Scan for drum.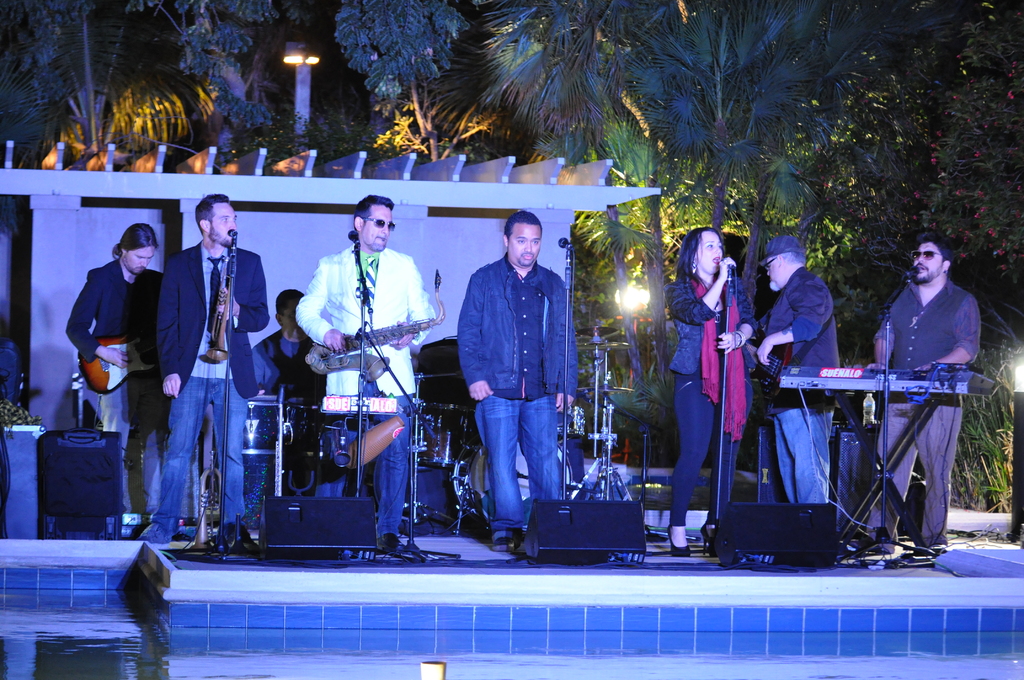
Scan result: 242, 395, 280, 537.
